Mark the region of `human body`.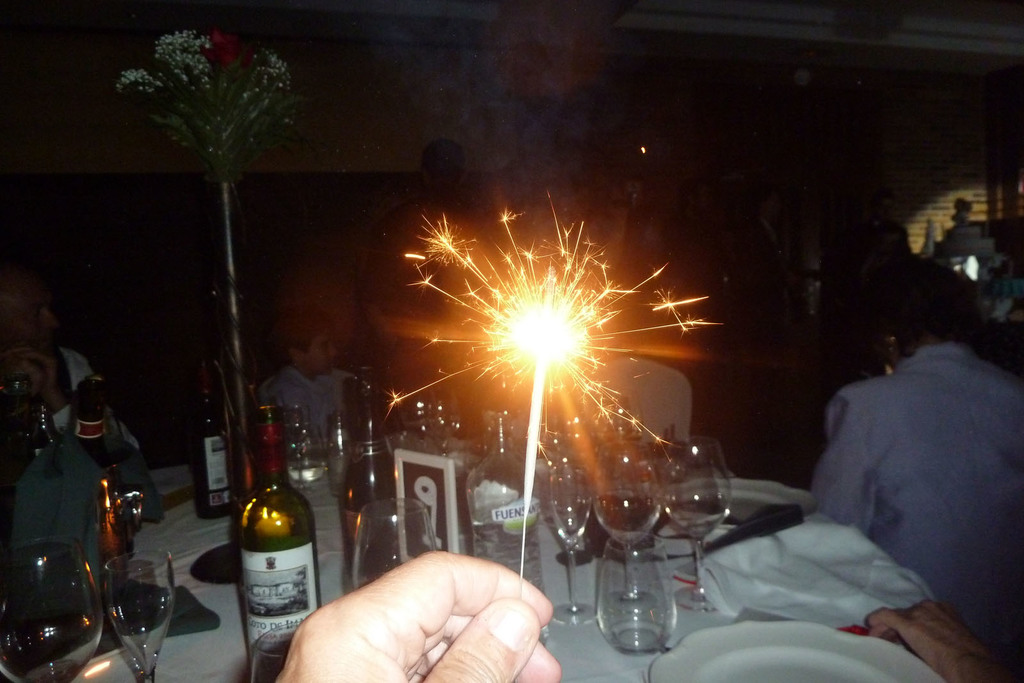
Region: region(769, 223, 995, 674).
